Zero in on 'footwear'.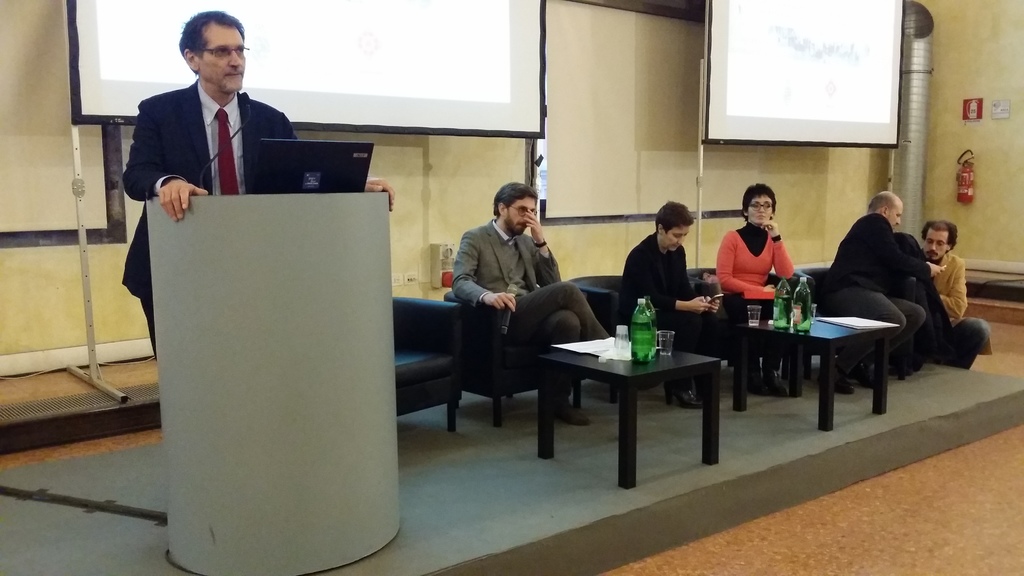
Zeroed in: [665, 387, 701, 406].
